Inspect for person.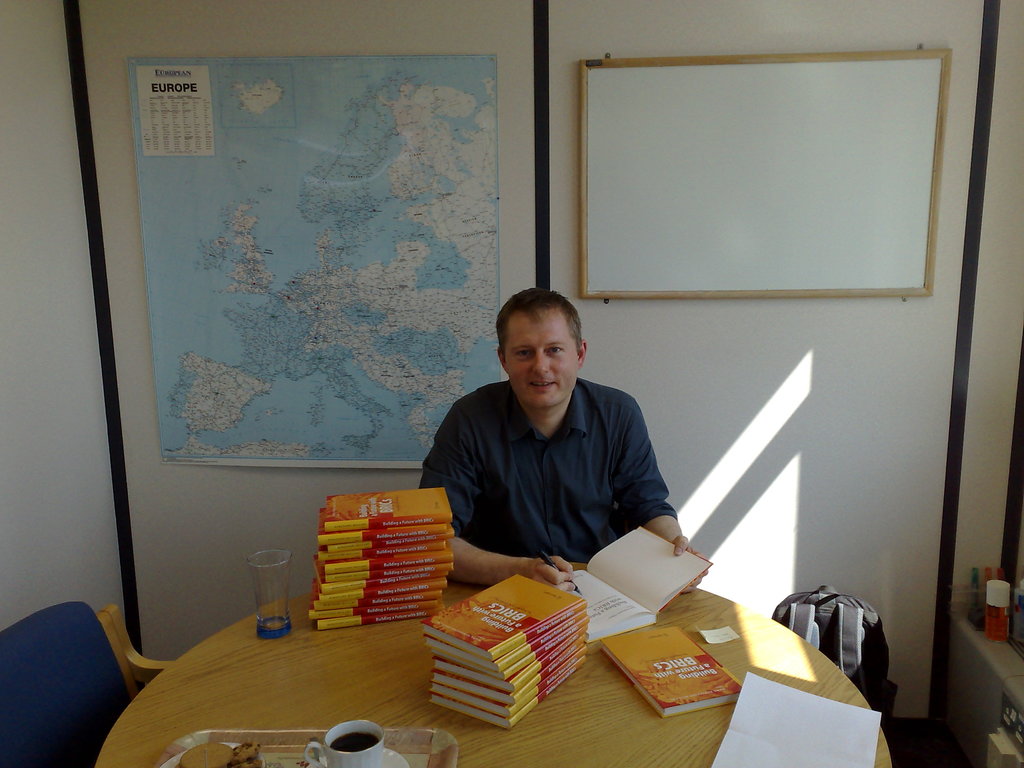
Inspection: (417,283,714,609).
